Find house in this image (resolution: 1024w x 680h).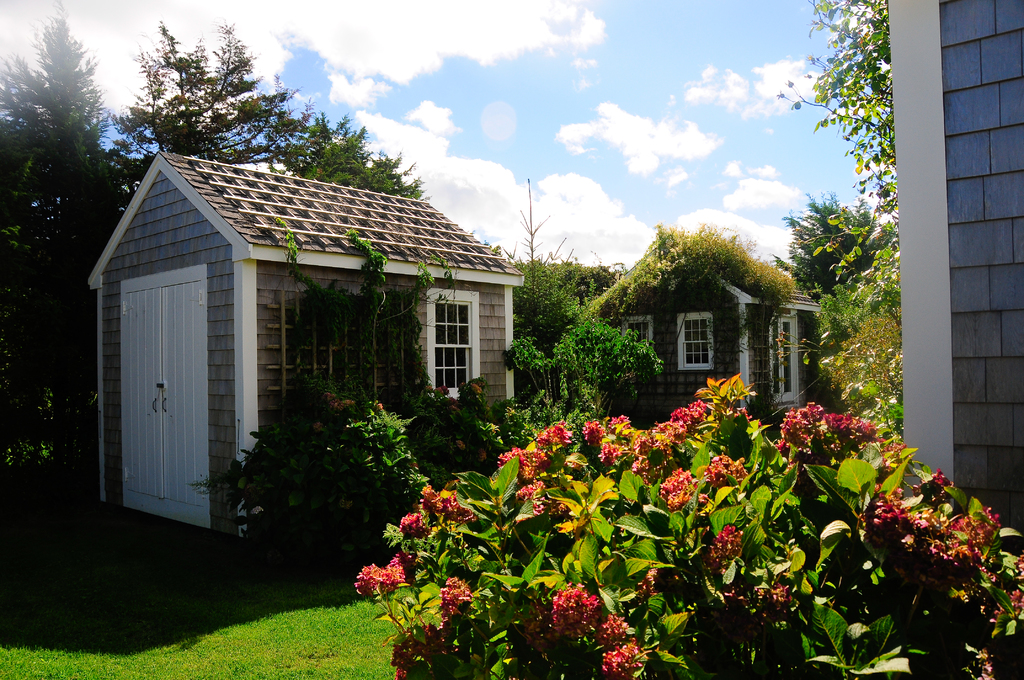
90,147,525,549.
